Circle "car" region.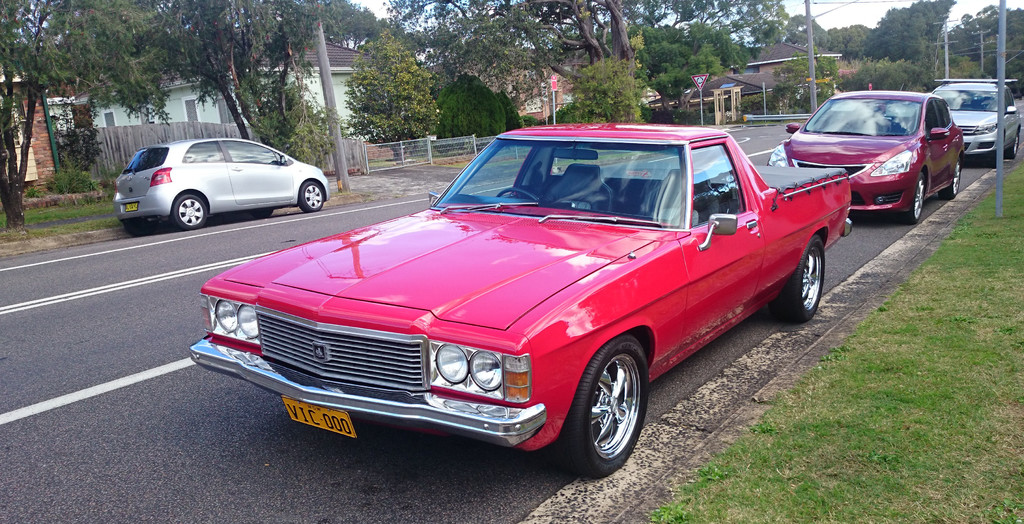
Region: bbox(113, 135, 332, 230).
